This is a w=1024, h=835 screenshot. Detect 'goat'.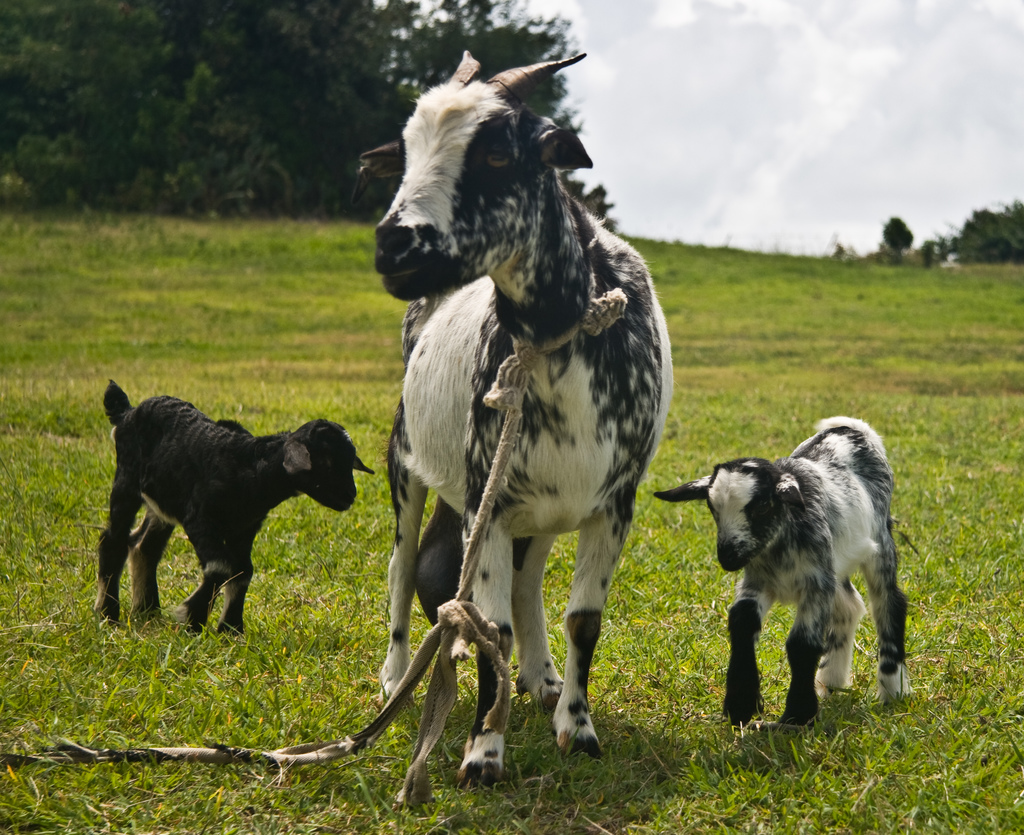
[left=90, top=379, right=376, bottom=644].
